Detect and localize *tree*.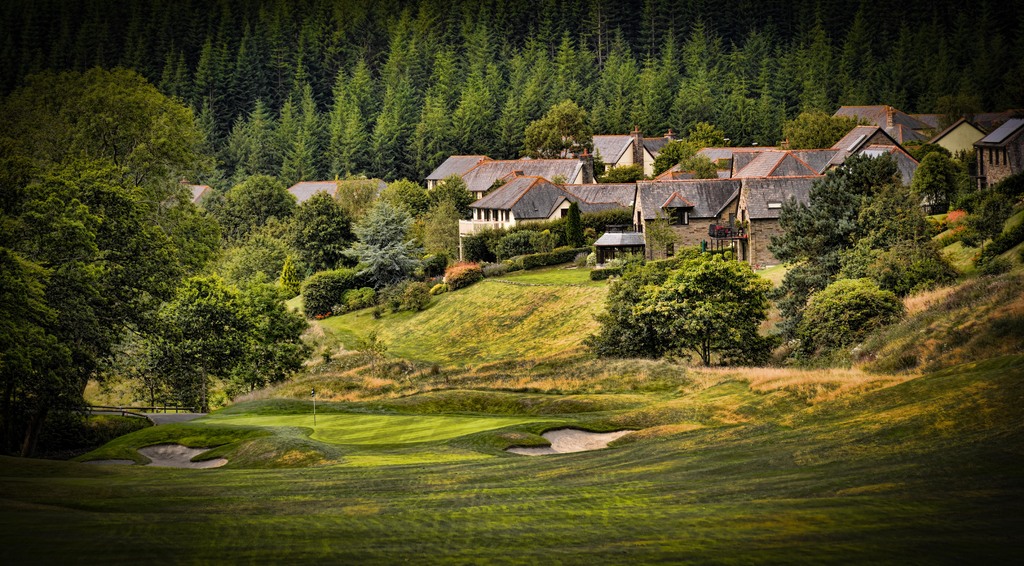
Localized at {"left": 662, "top": 13, "right": 739, "bottom": 88}.
